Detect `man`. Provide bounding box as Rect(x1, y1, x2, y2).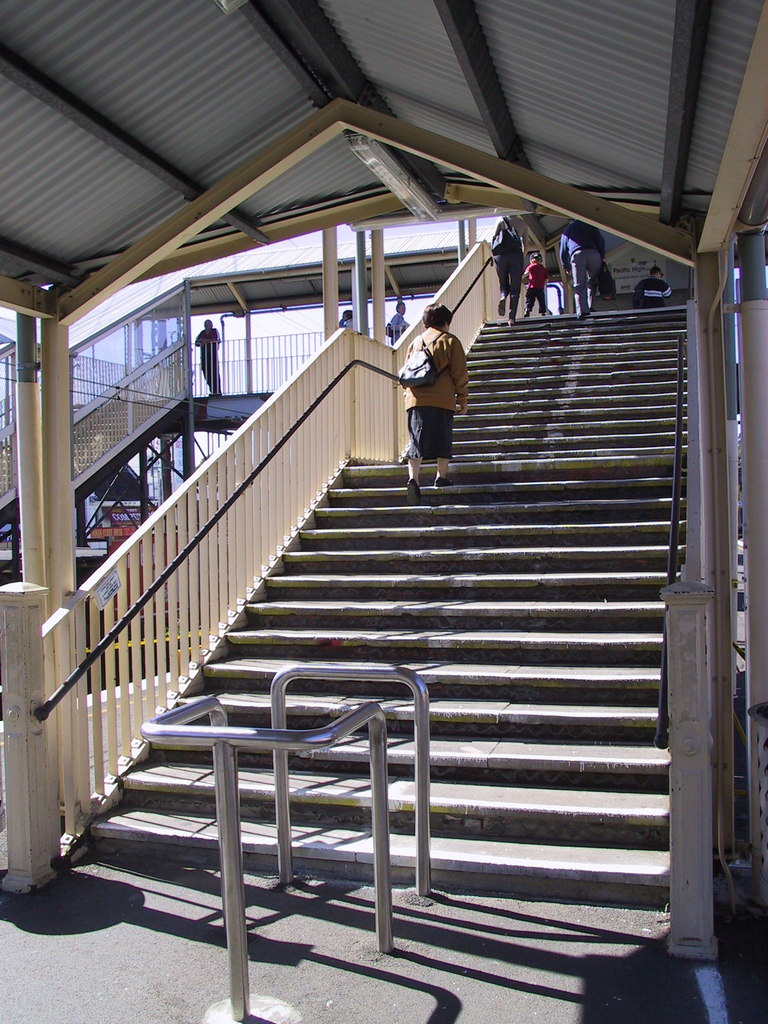
Rect(196, 316, 219, 394).
